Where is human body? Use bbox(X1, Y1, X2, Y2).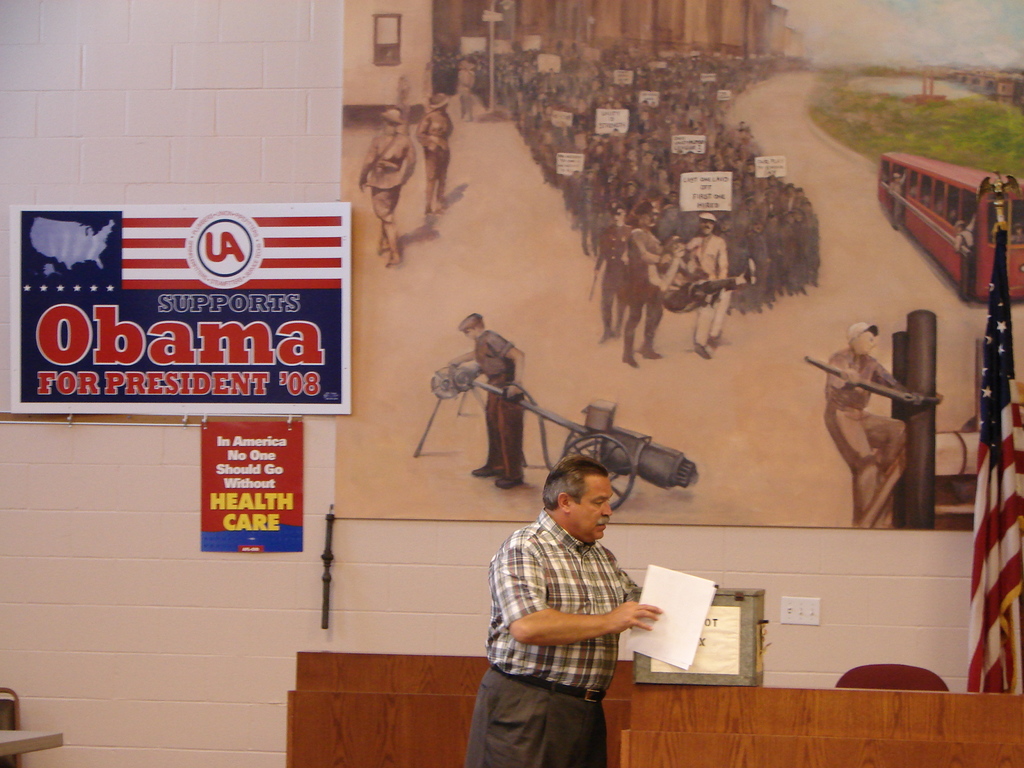
bbox(415, 108, 452, 210).
